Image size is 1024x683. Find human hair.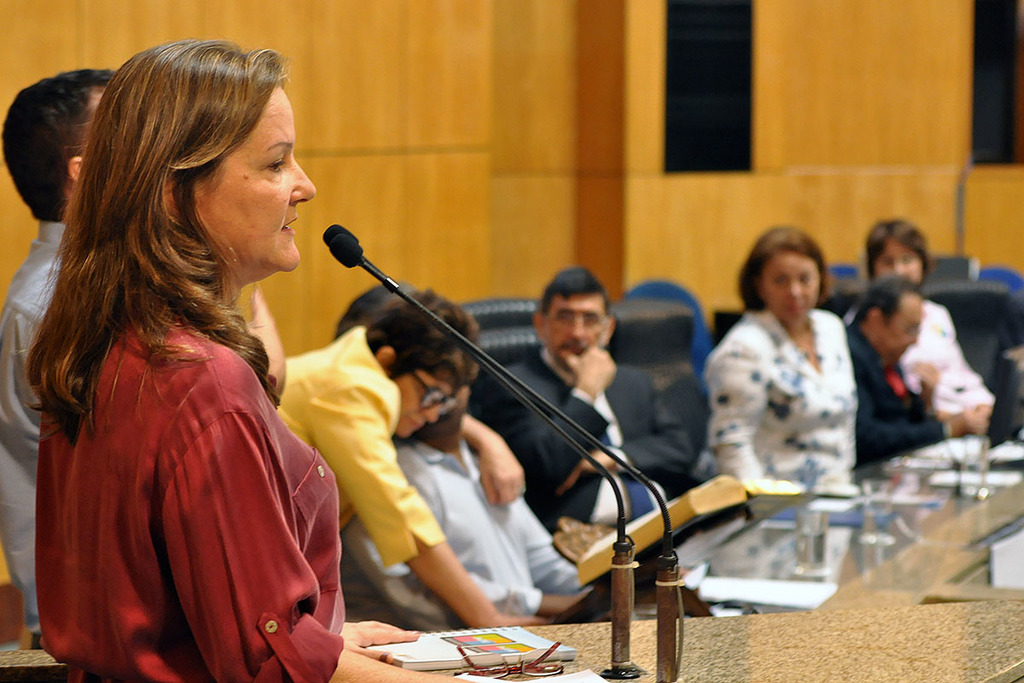
{"left": 375, "top": 288, "right": 486, "bottom": 400}.
